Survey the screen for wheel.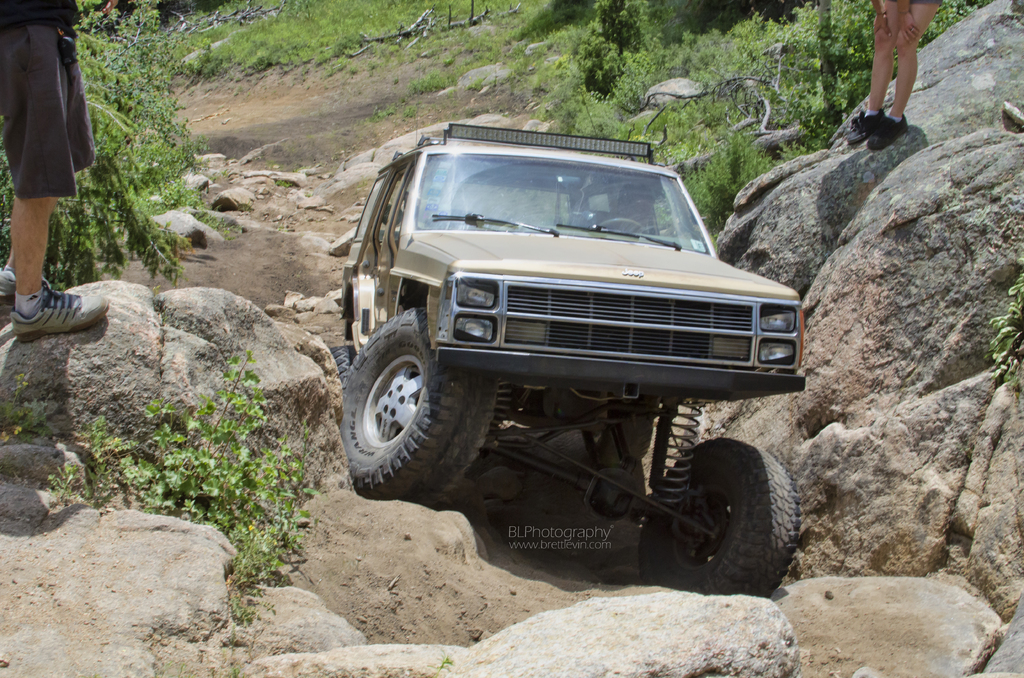
Survey found: [x1=638, y1=439, x2=799, y2=599].
